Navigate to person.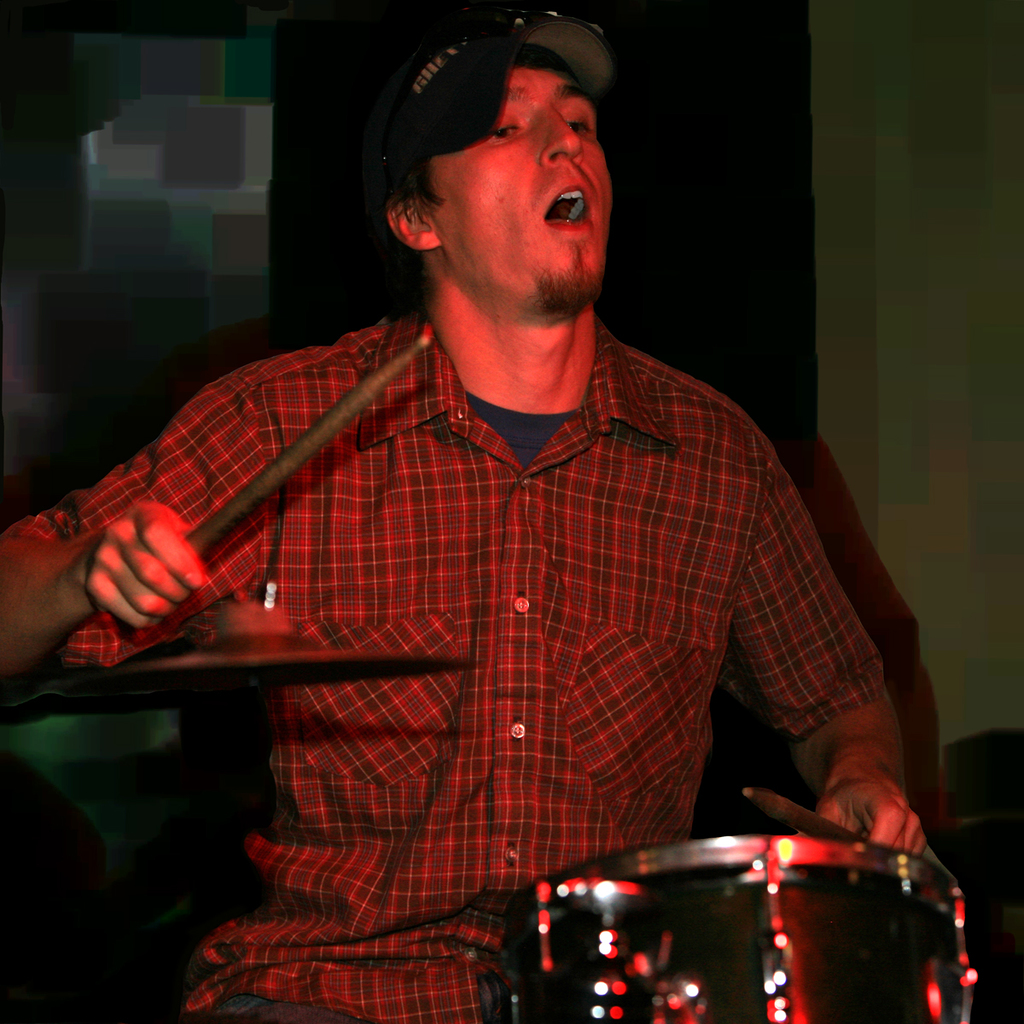
Navigation target: bbox(0, 9, 931, 1023).
